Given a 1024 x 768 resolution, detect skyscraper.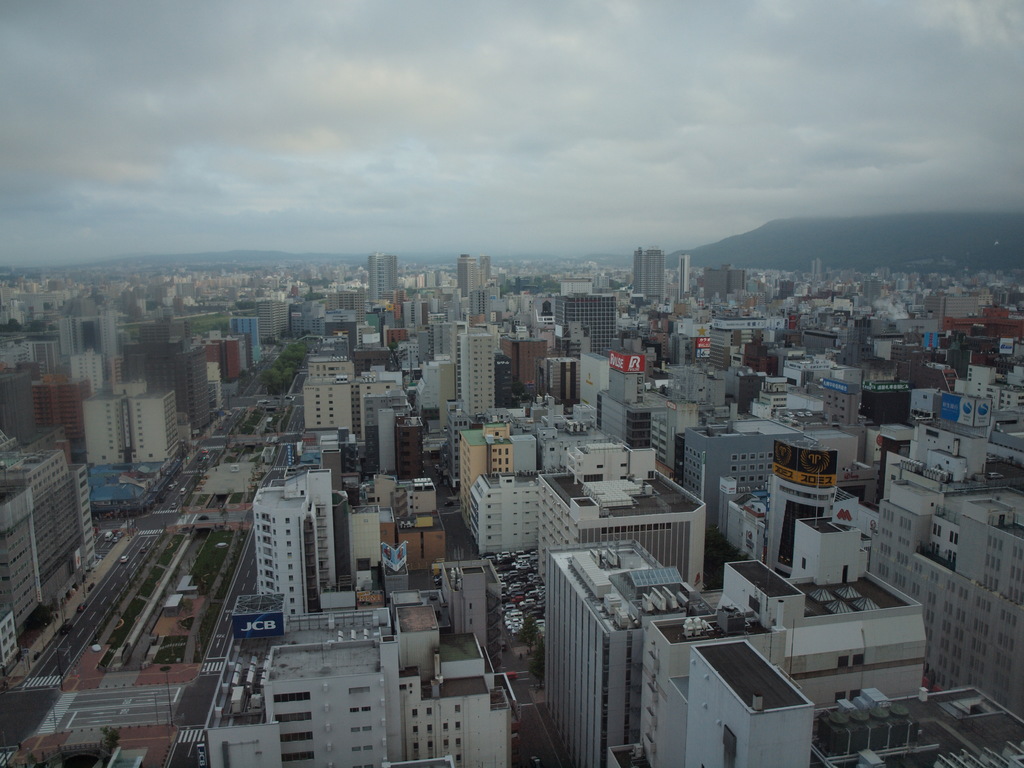
{"x1": 490, "y1": 323, "x2": 551, "y2": 391}.
